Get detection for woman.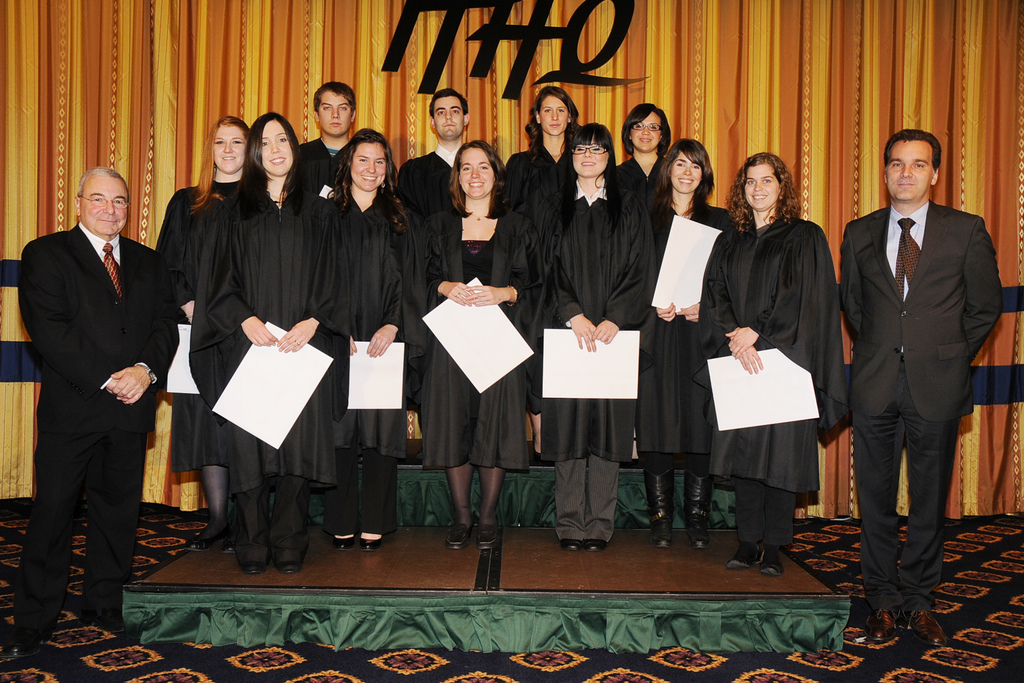
Detection: rect(700, 148, 854, 591).
